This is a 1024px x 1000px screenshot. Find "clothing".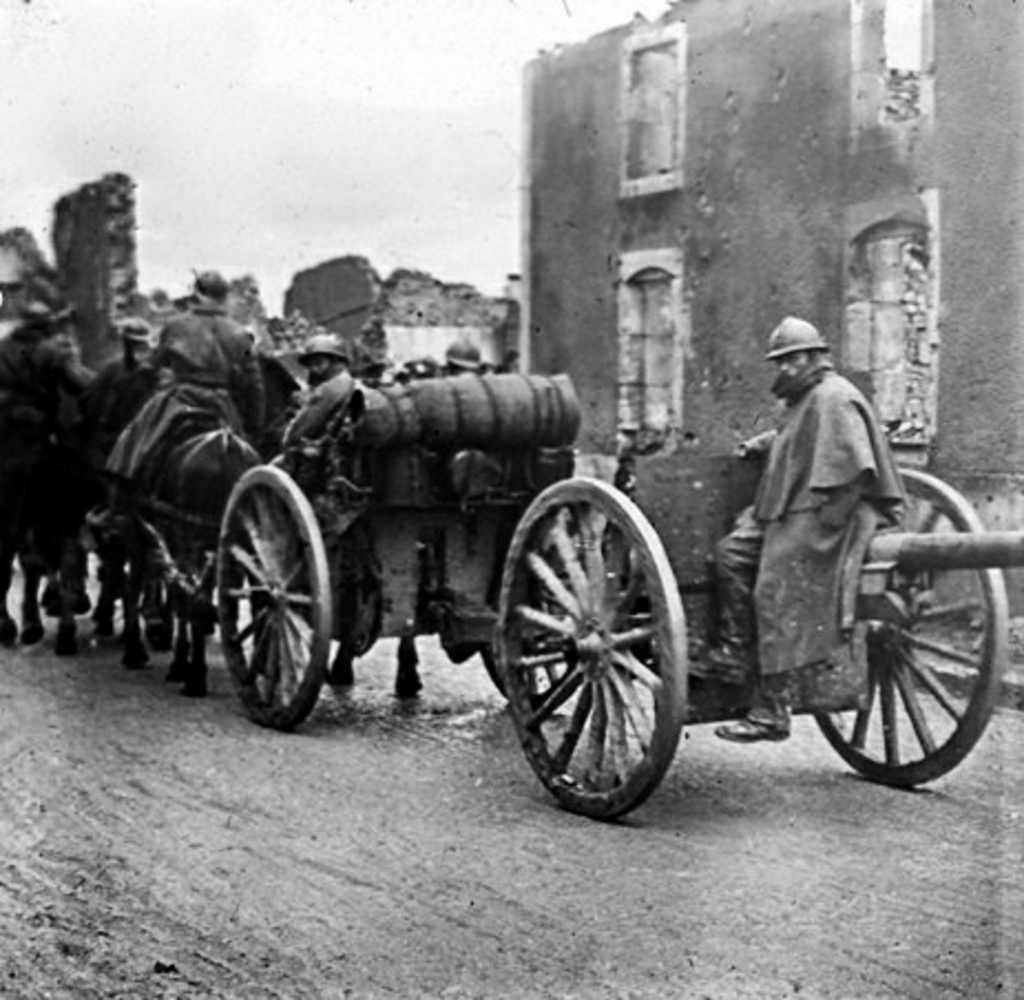
Bounding box: (left=270, top=361, right=361, bottom=445).
